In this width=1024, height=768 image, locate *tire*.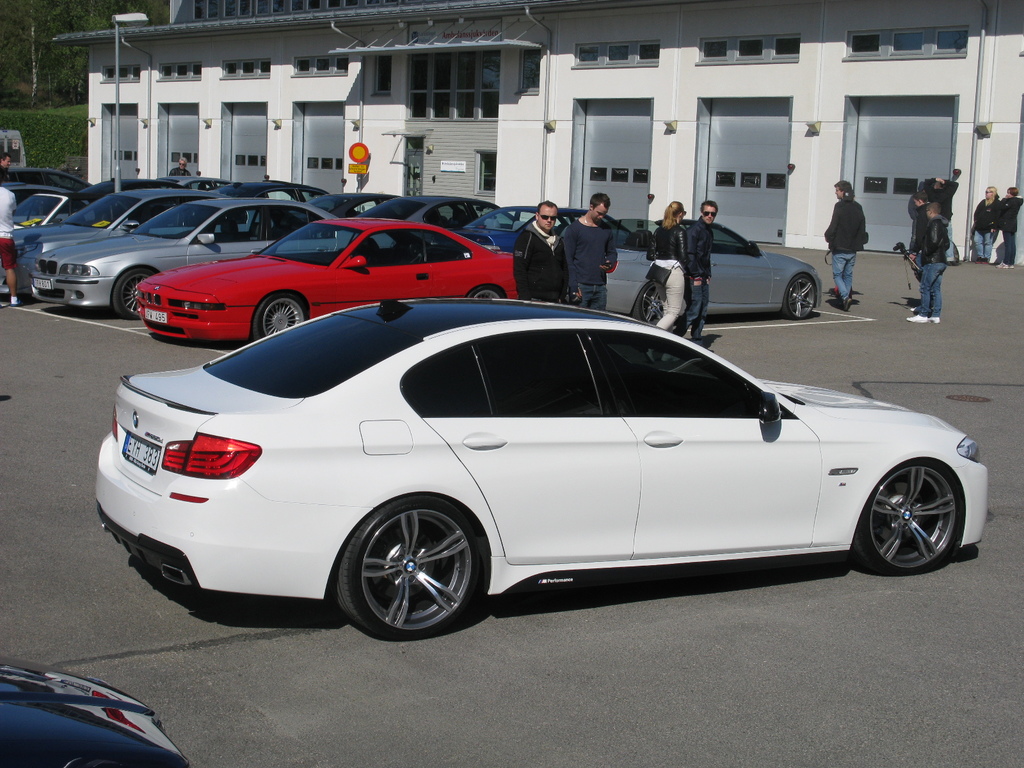
Bounding box: pyautogui.locateOnScreen(785, 276, 817, 319).
